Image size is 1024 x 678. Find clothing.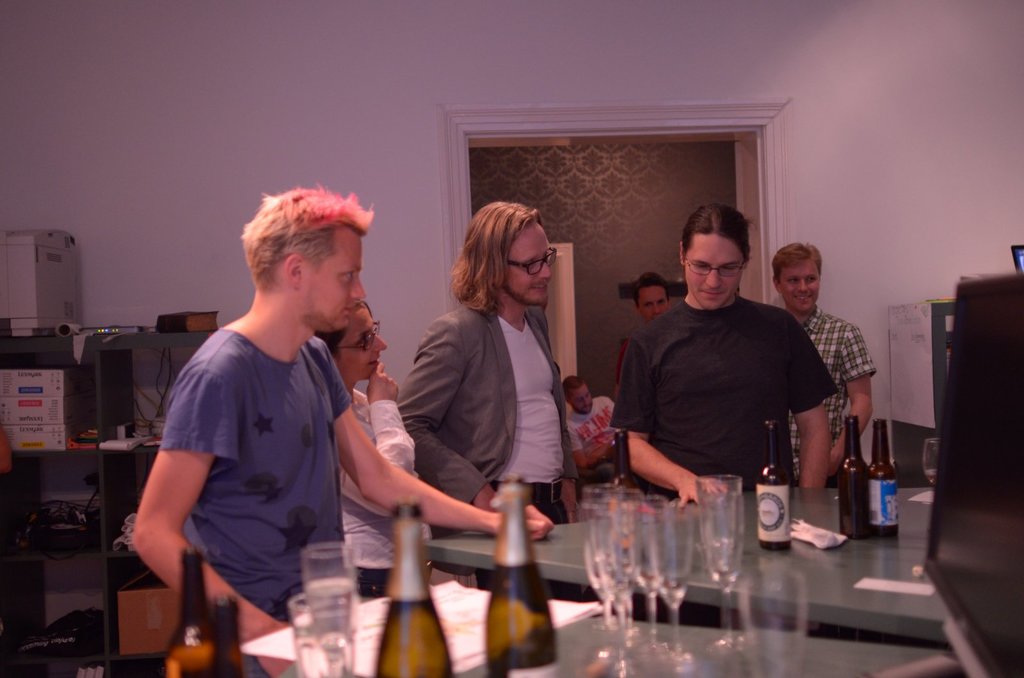
x1=563 y1=397 x2=620 y2=483.
